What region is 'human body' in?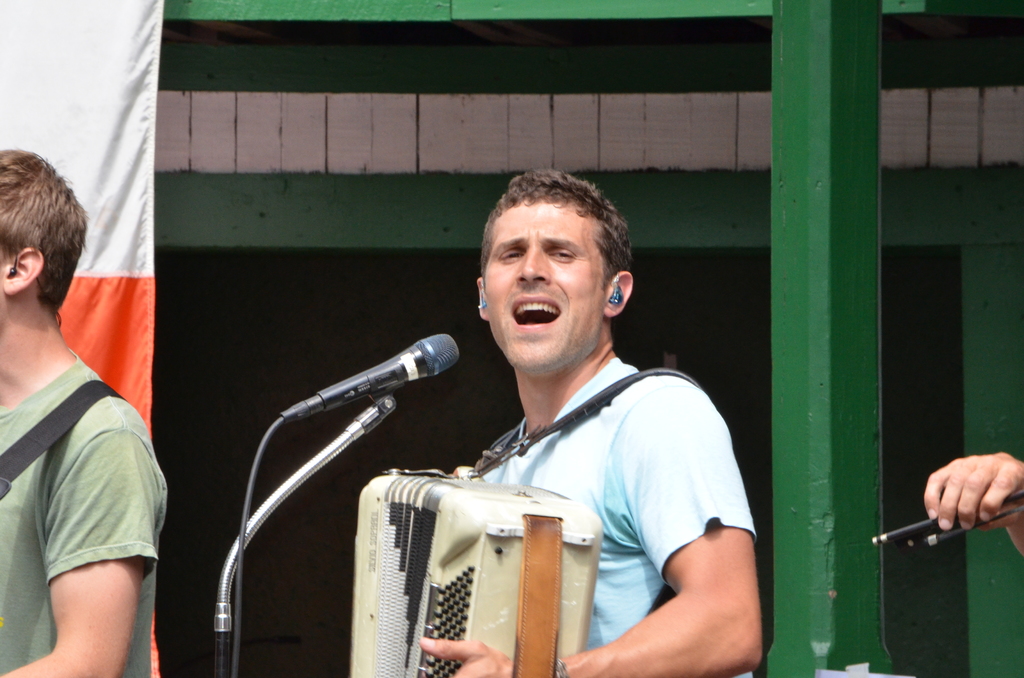
locate(424, 171, 767, 677).
